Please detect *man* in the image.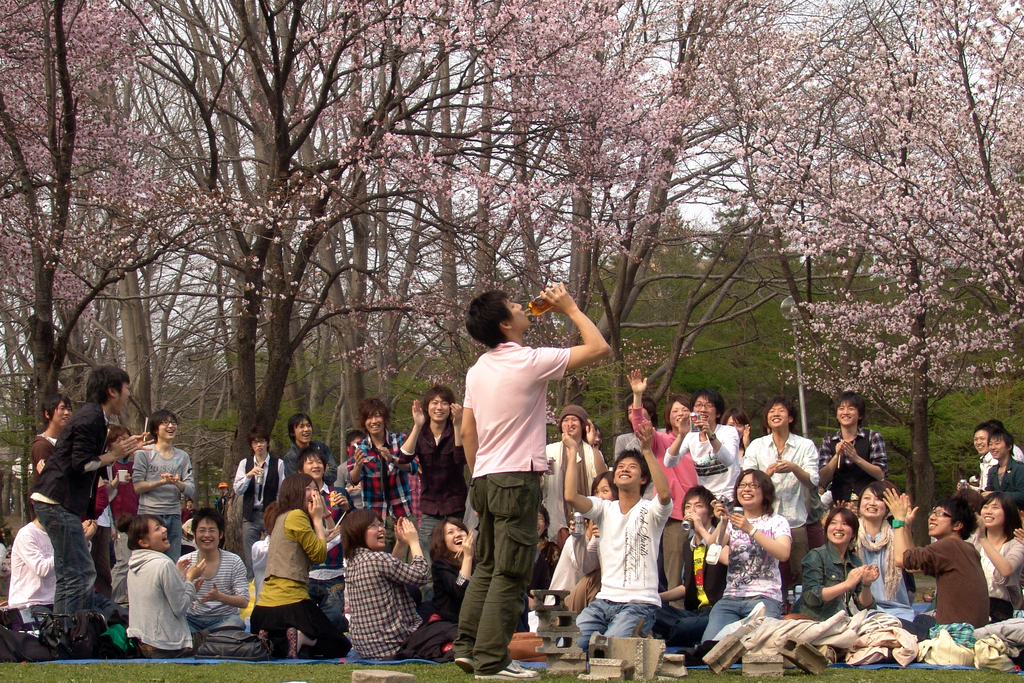
Rect(282, 406, 349, 479).
